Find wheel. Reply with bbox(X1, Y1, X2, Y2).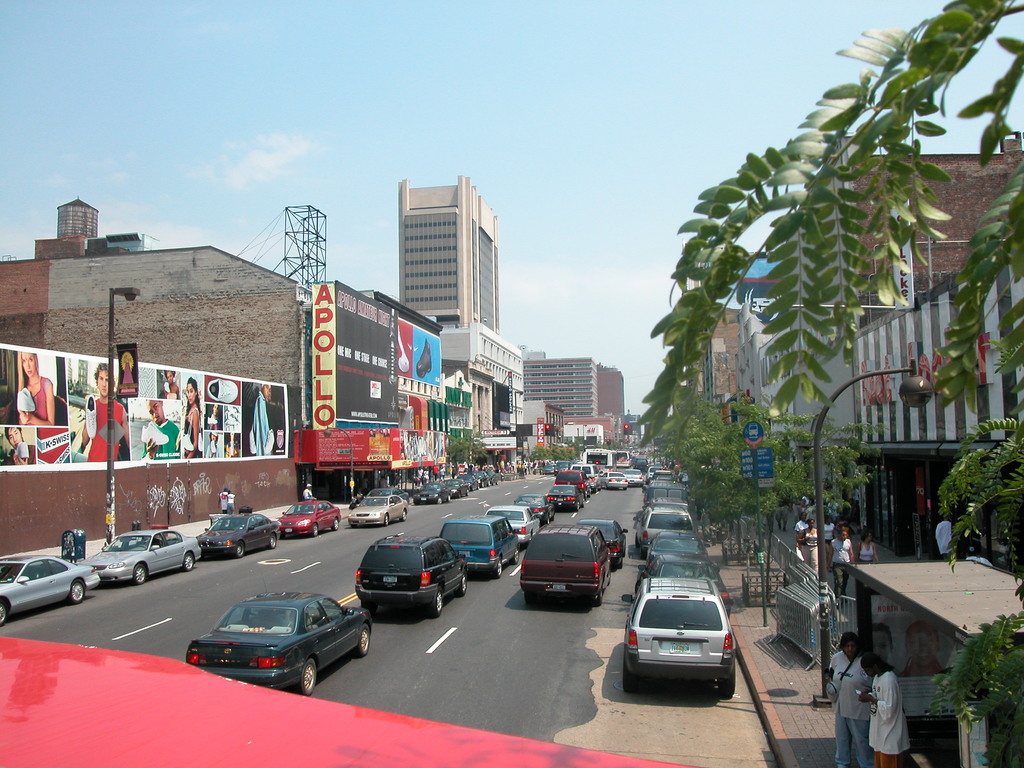
bbox(456, 491, 460, 499).
